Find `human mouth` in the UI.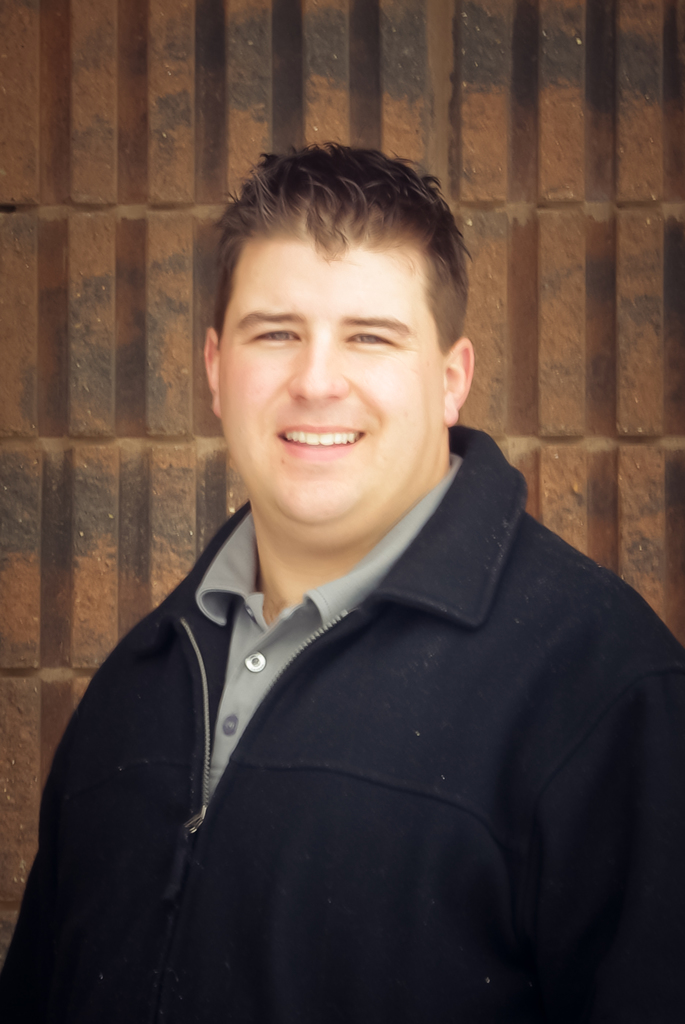
UI element at x1=271 y1=419 x2=372 y2=467.
